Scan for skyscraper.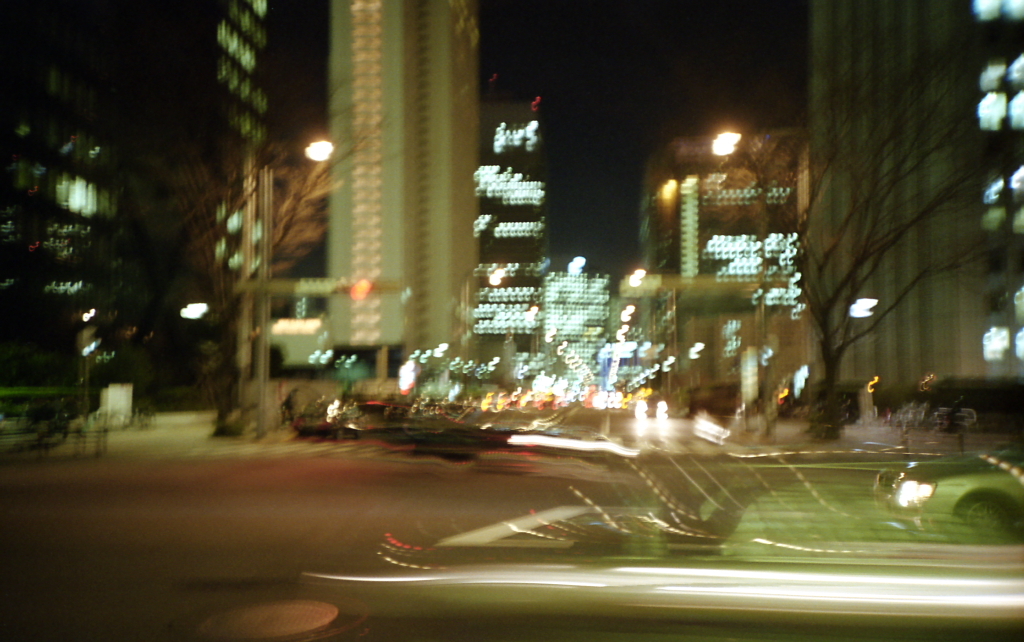
Scan result: box(473, 98, 547, 332).
